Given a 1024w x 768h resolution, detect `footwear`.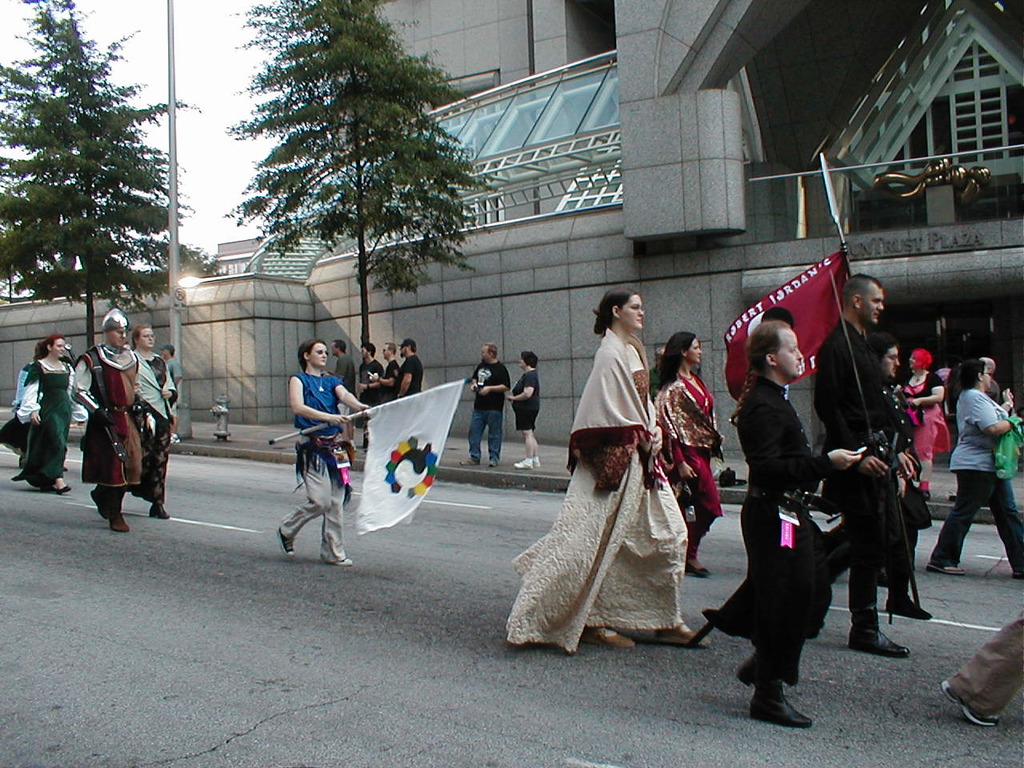
855, 634, 910, 661.
